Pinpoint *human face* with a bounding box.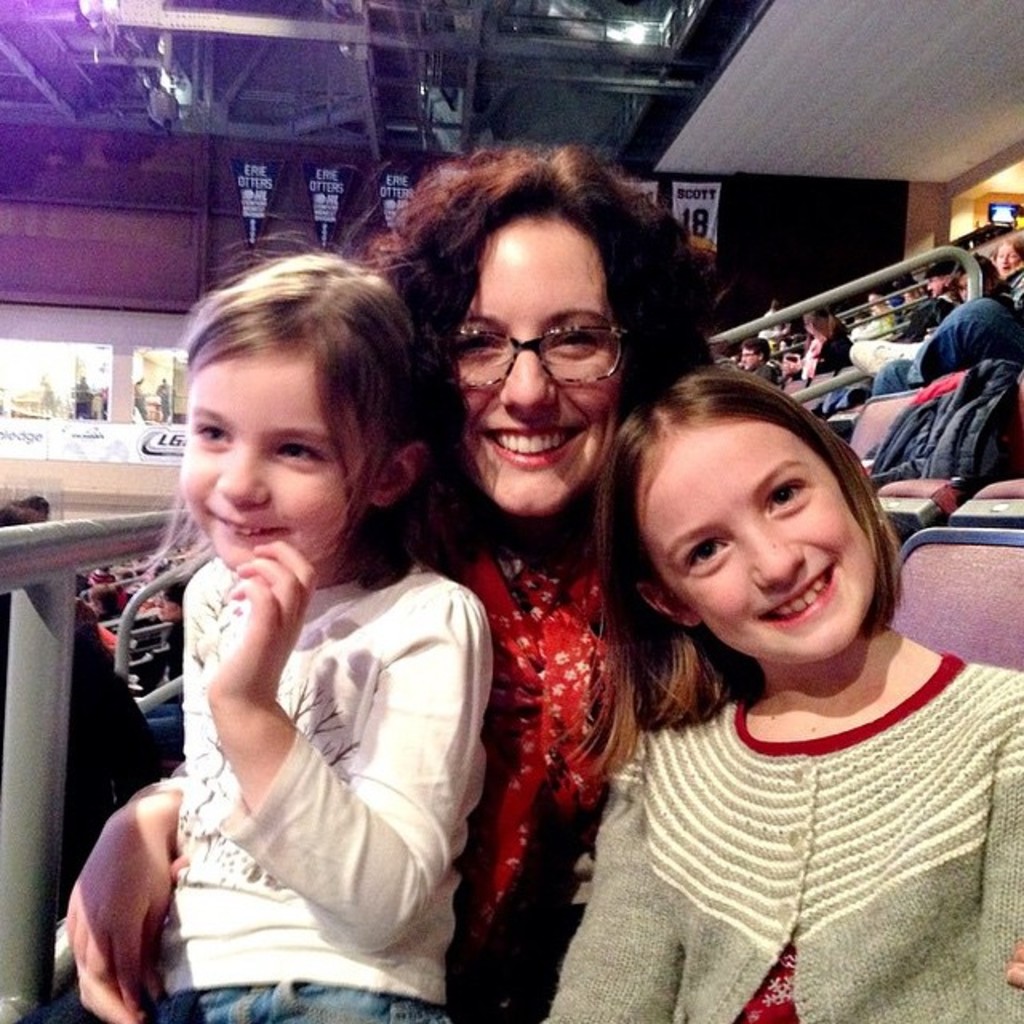
{"left": 454, "top": 240, "right": 626, "bottom": 520}.
